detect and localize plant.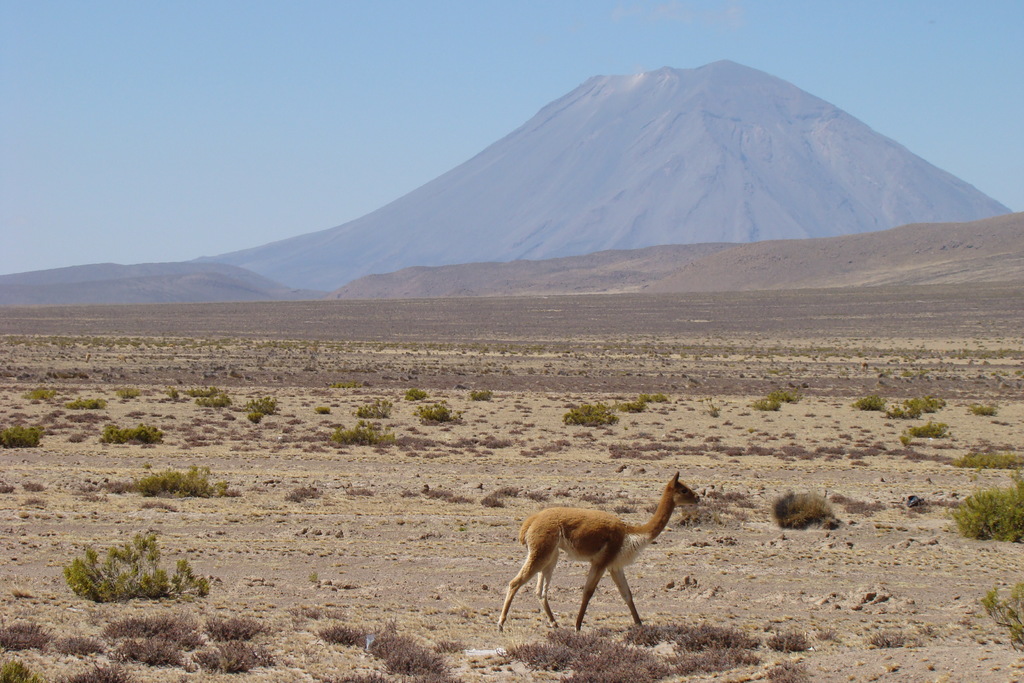
Localized at box(24, 480, 49, 493).
